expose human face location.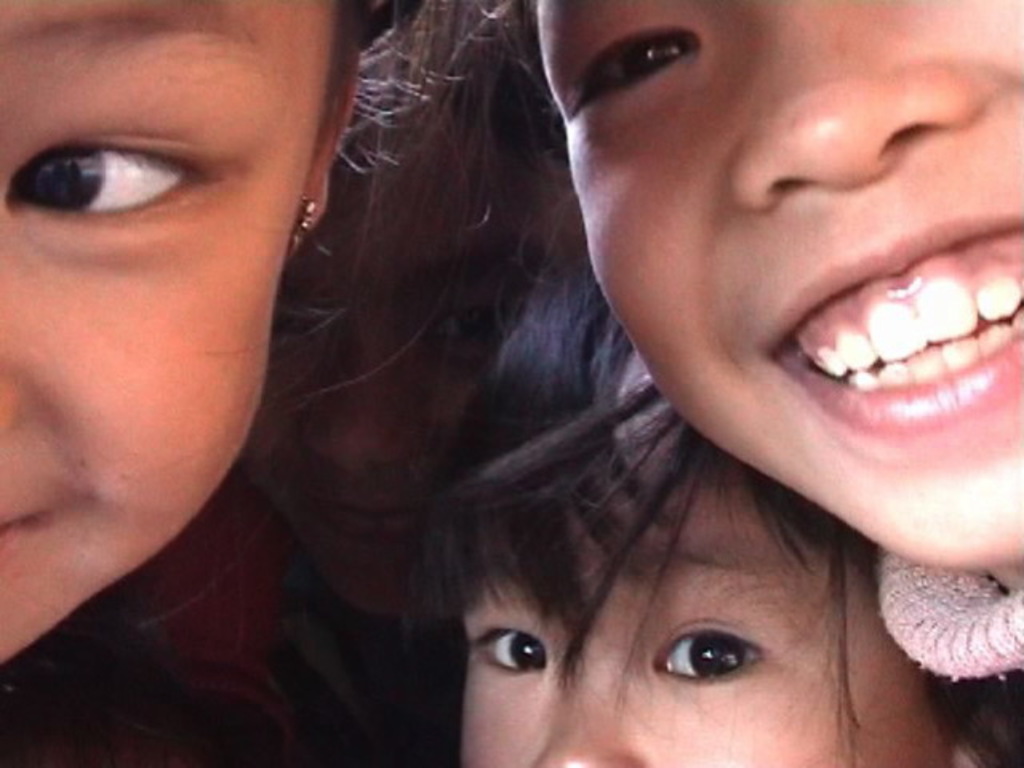
Exposed at detection(536, 0, 1022, 570).
